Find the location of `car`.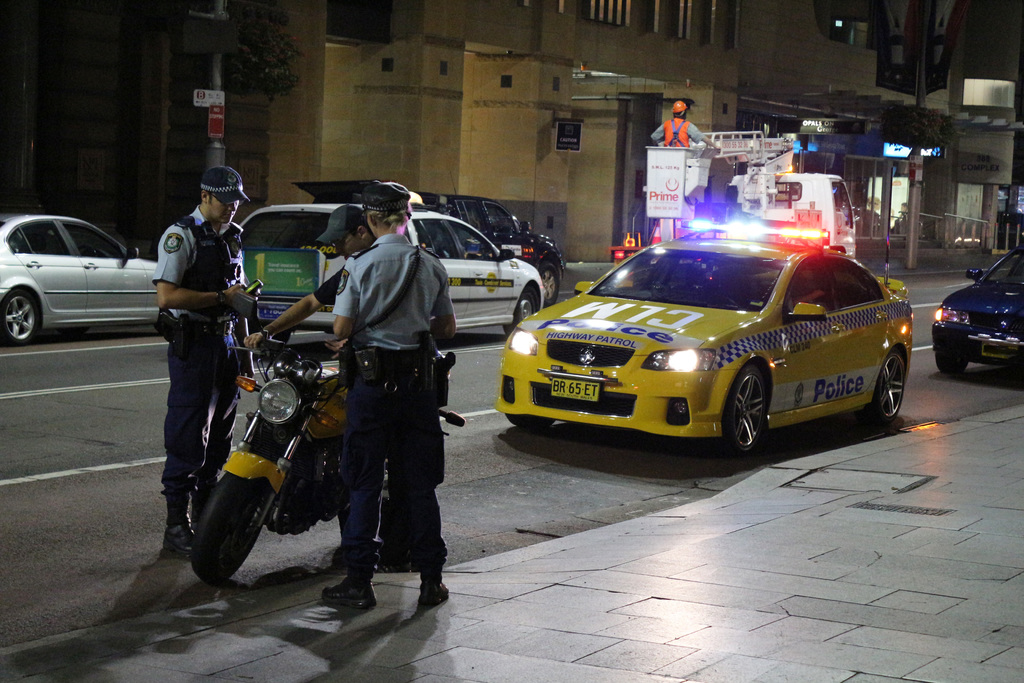
Location: pyautogui.locateOnScreen(934, 240, 1023, 391).
